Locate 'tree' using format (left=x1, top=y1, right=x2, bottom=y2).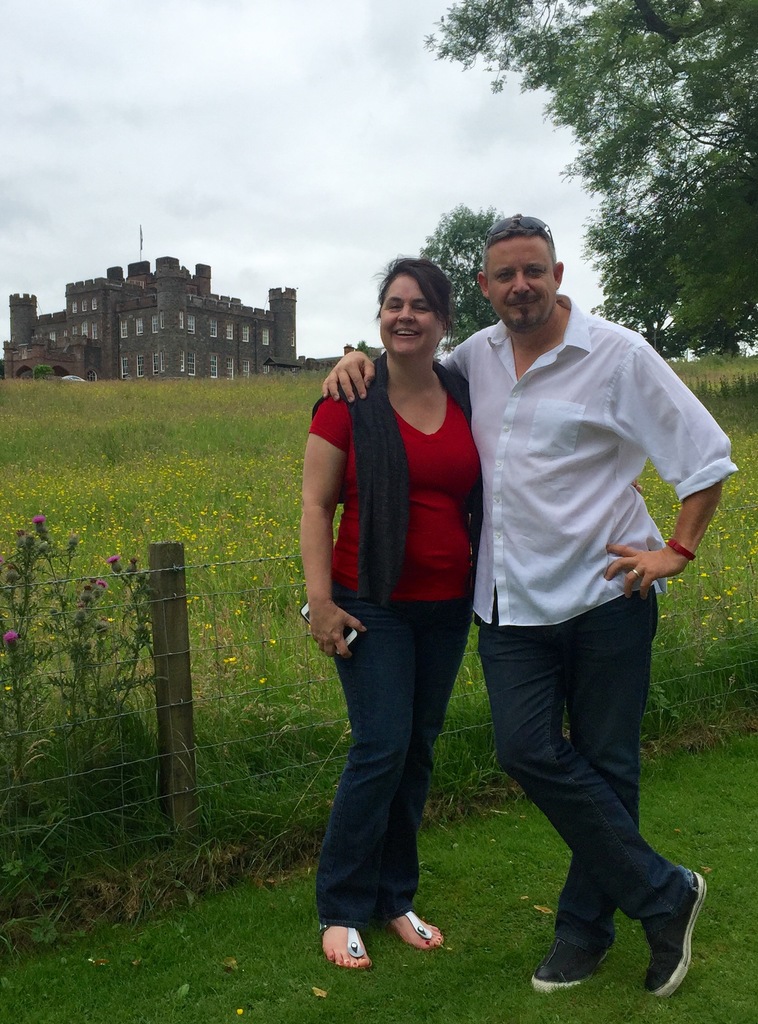
(left=490, top=15, right=752, bottom=356).
